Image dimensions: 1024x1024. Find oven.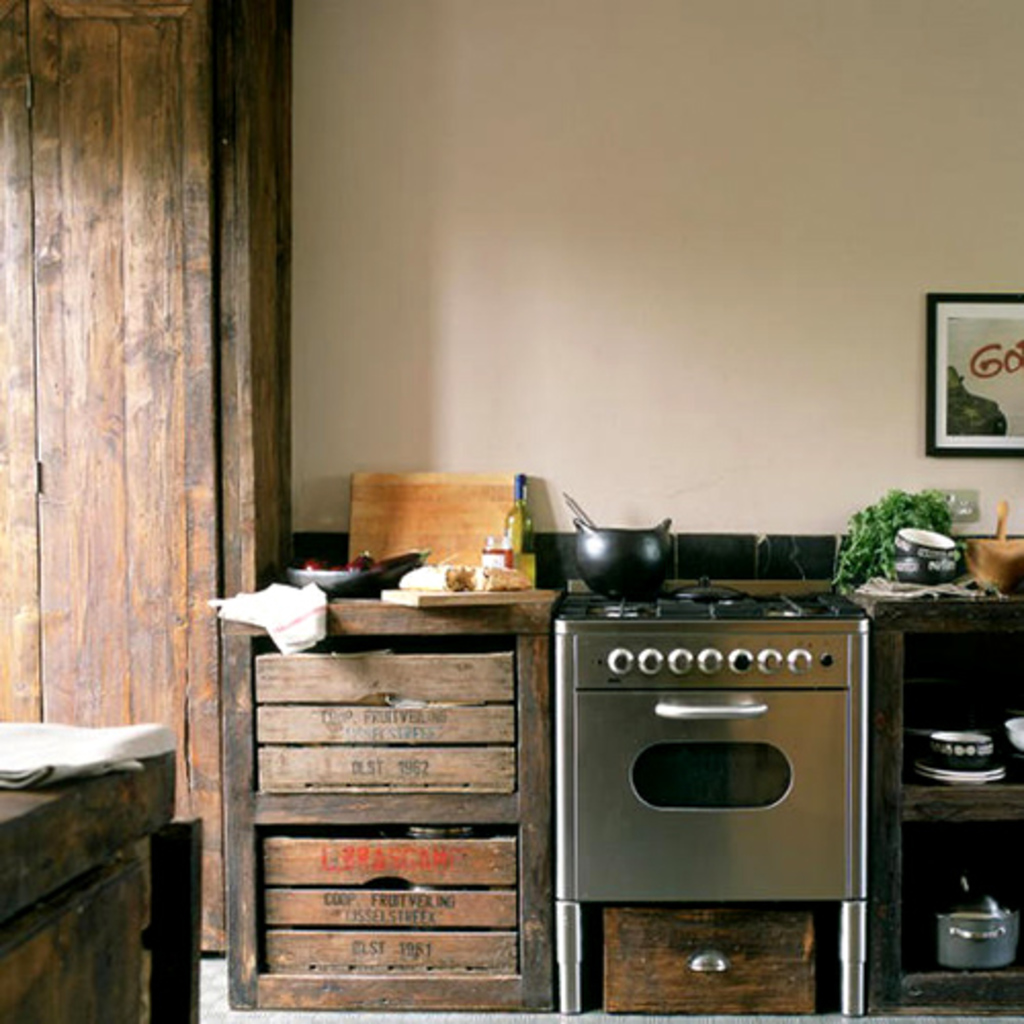
(x1=547, y1=596, x2=874, y2=985).
